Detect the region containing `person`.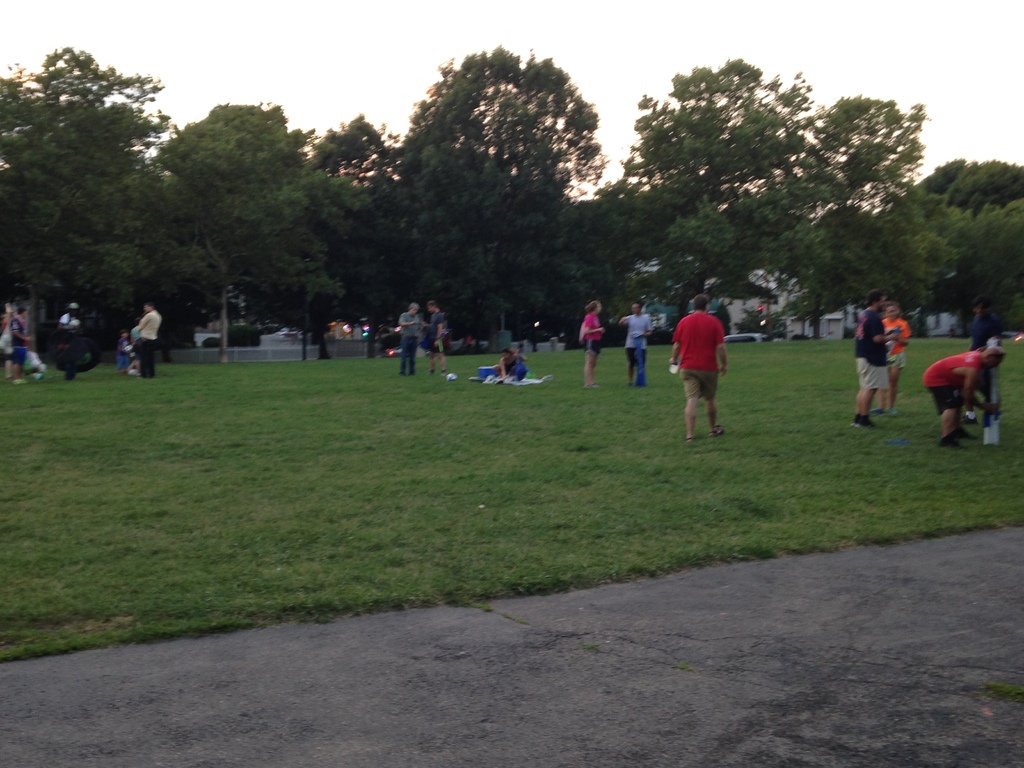
<box>56,302,83,374</box>.
